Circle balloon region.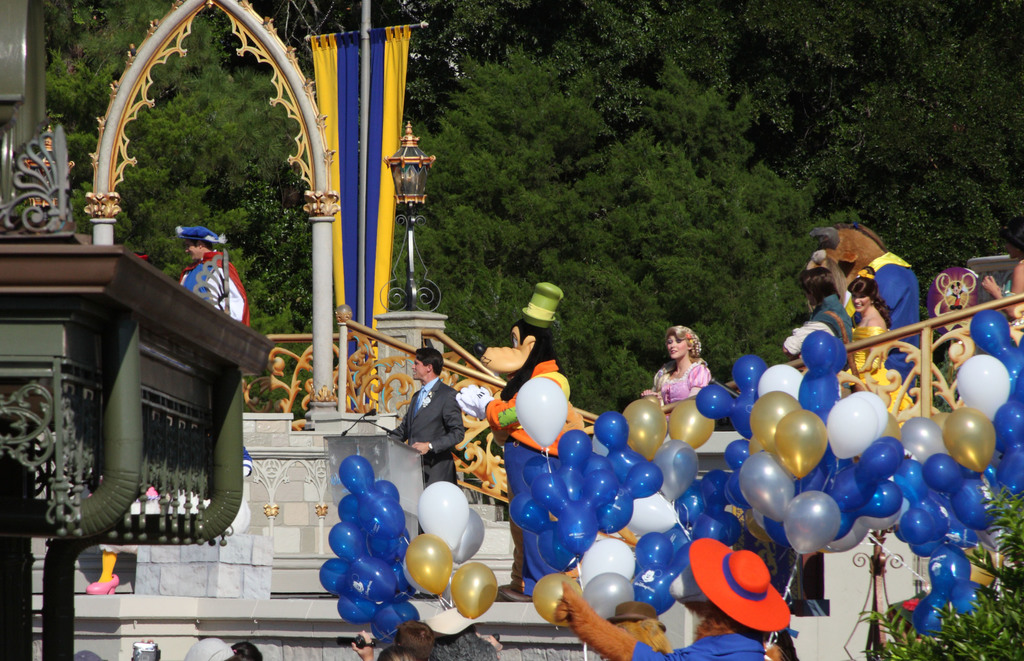
Region: Rect(881, 415, 904, 442).
